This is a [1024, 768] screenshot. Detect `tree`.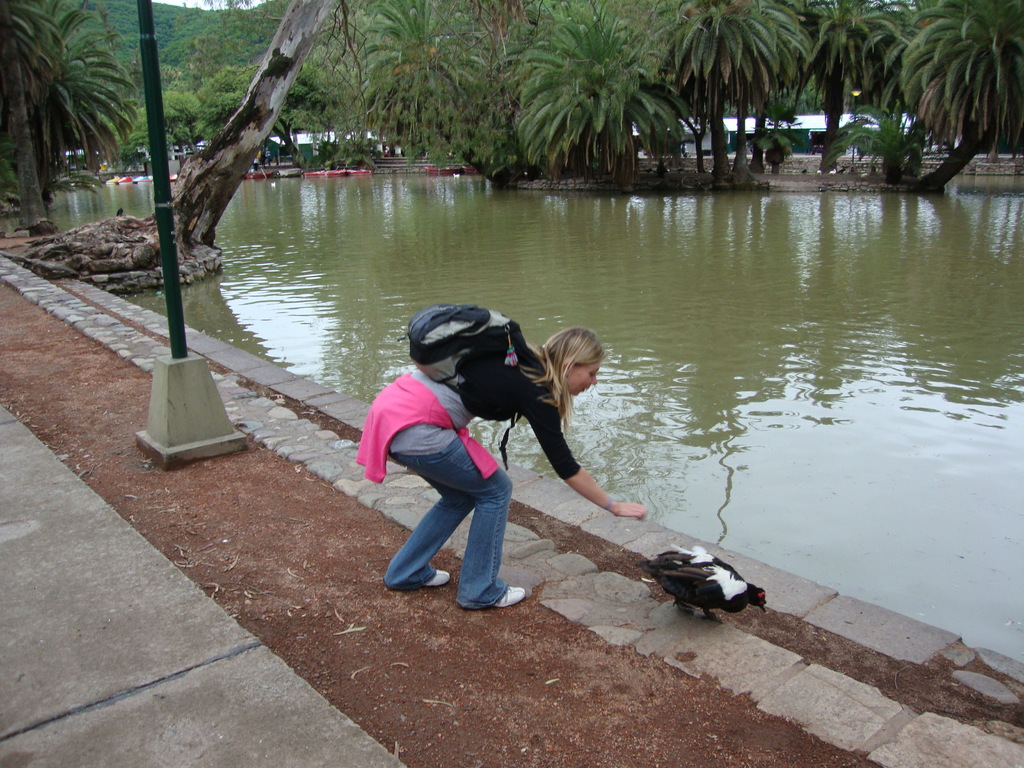
[355, 0, 489, 157].
